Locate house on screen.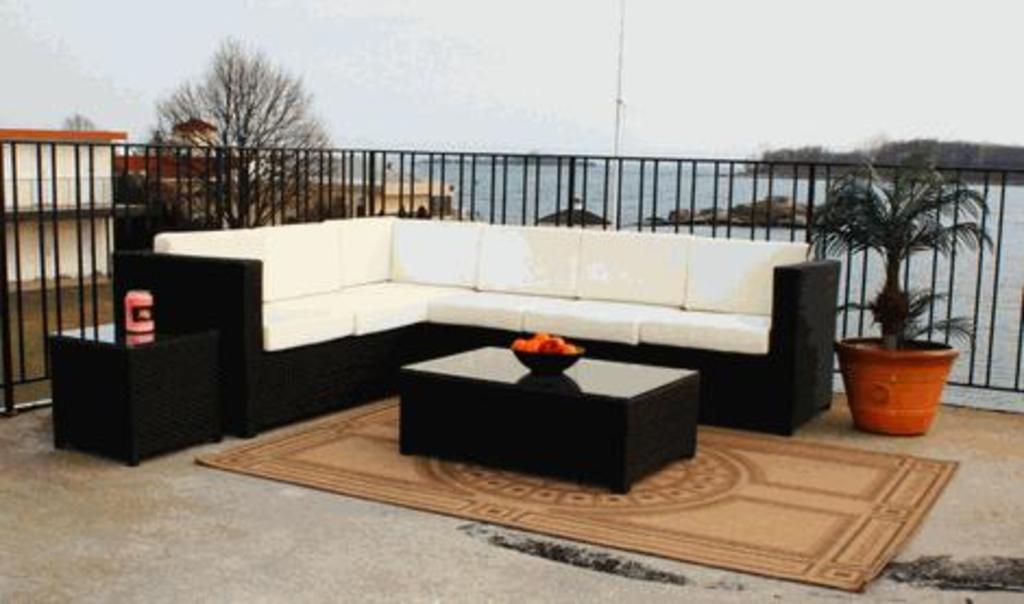
On screen at bbox=(118, 113, 455, 231).
